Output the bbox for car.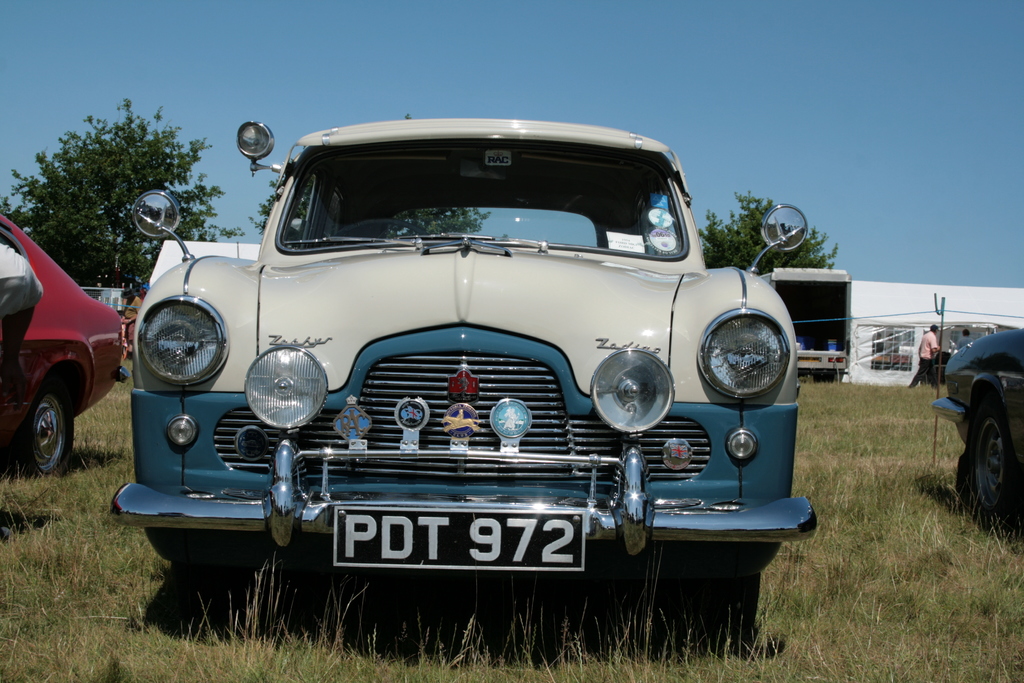
<bbox>926, 330, 1023, 536</bbox>.
